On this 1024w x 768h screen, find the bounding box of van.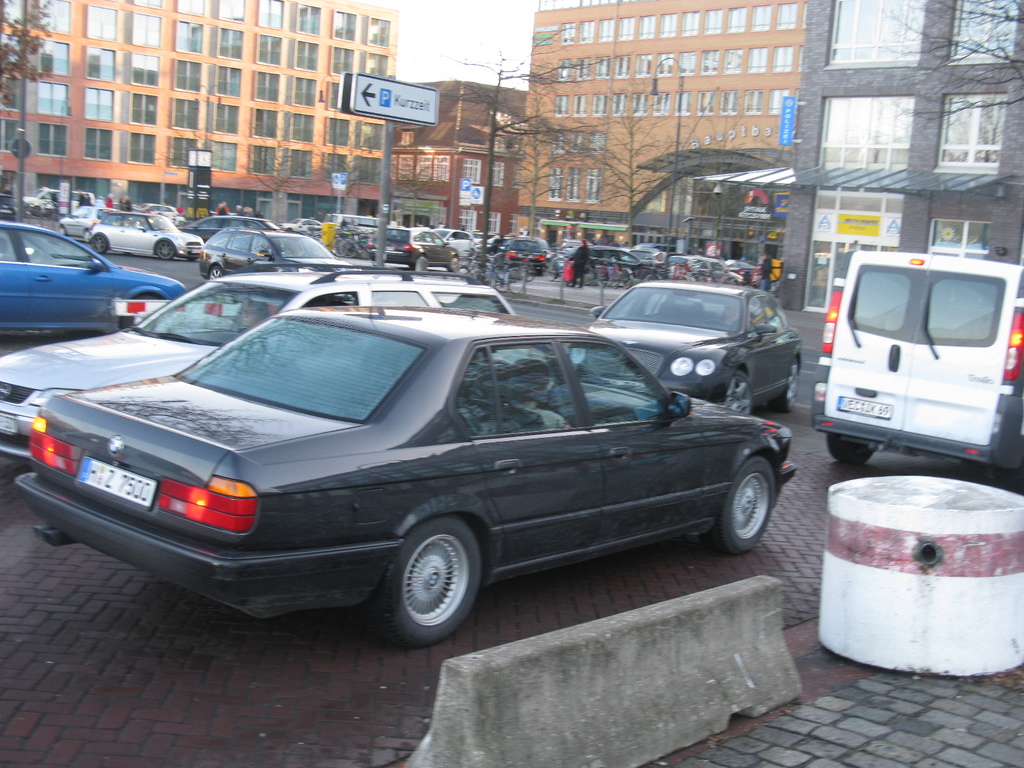
Bounding box: 806:244:1023:468.
